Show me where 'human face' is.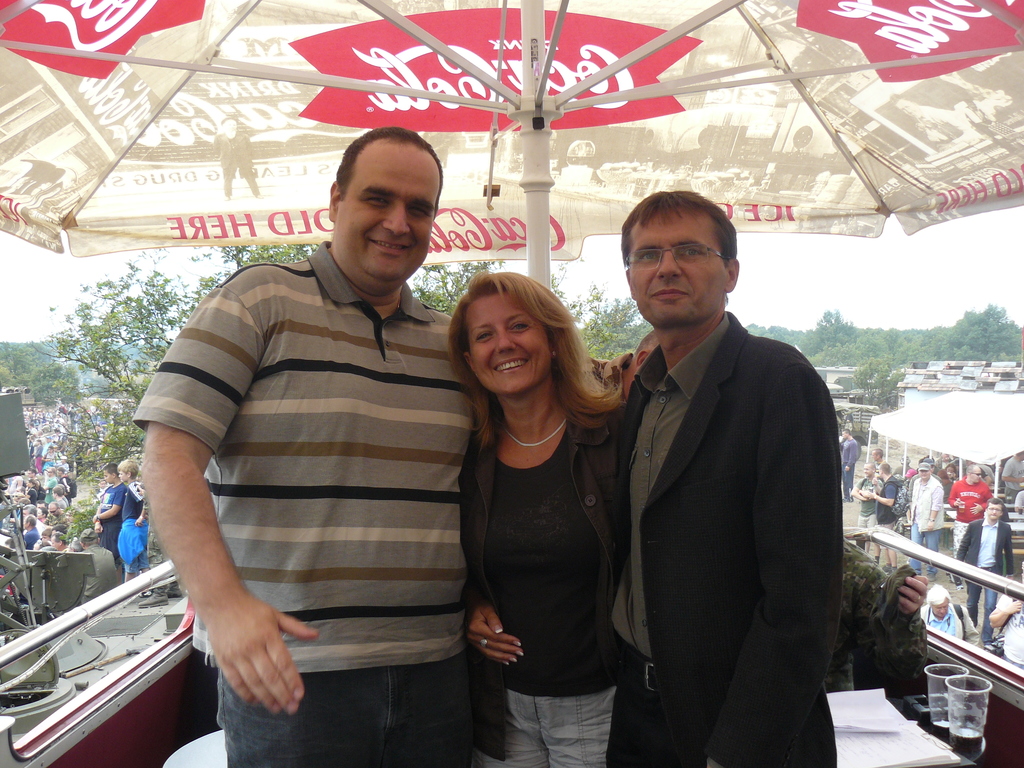
'human face' is at bbox=[972, 466, 983, 482].
